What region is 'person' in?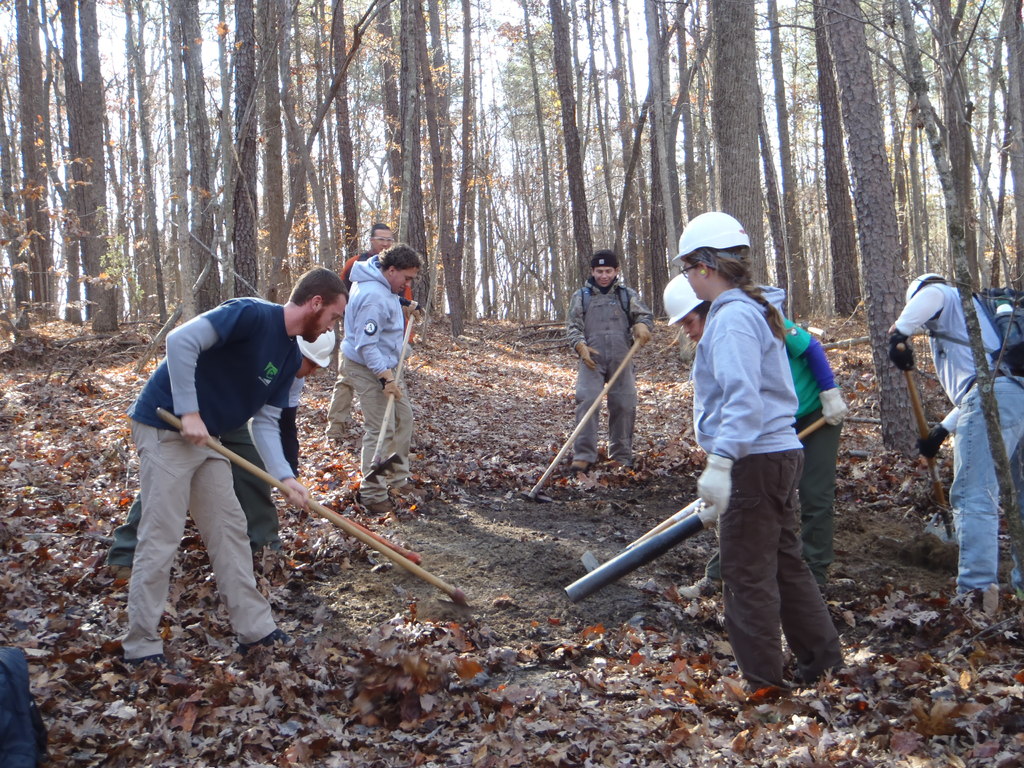
<box>689,216,805,696</box>.
